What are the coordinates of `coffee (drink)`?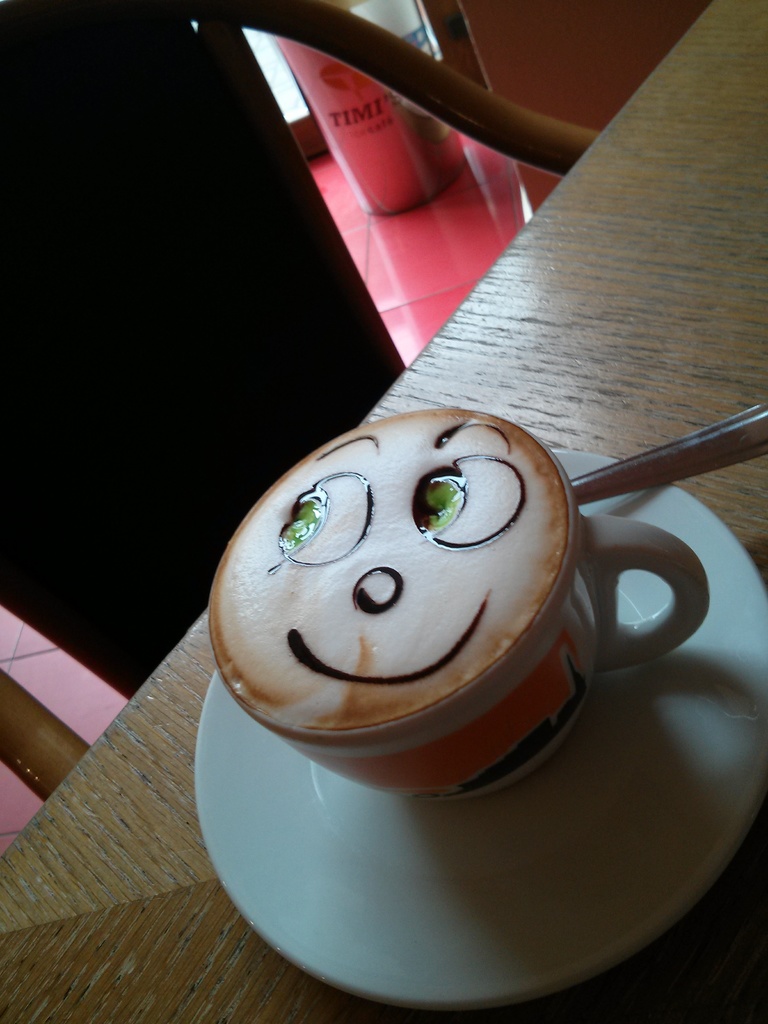
crop(212, 408, 563, 734).
